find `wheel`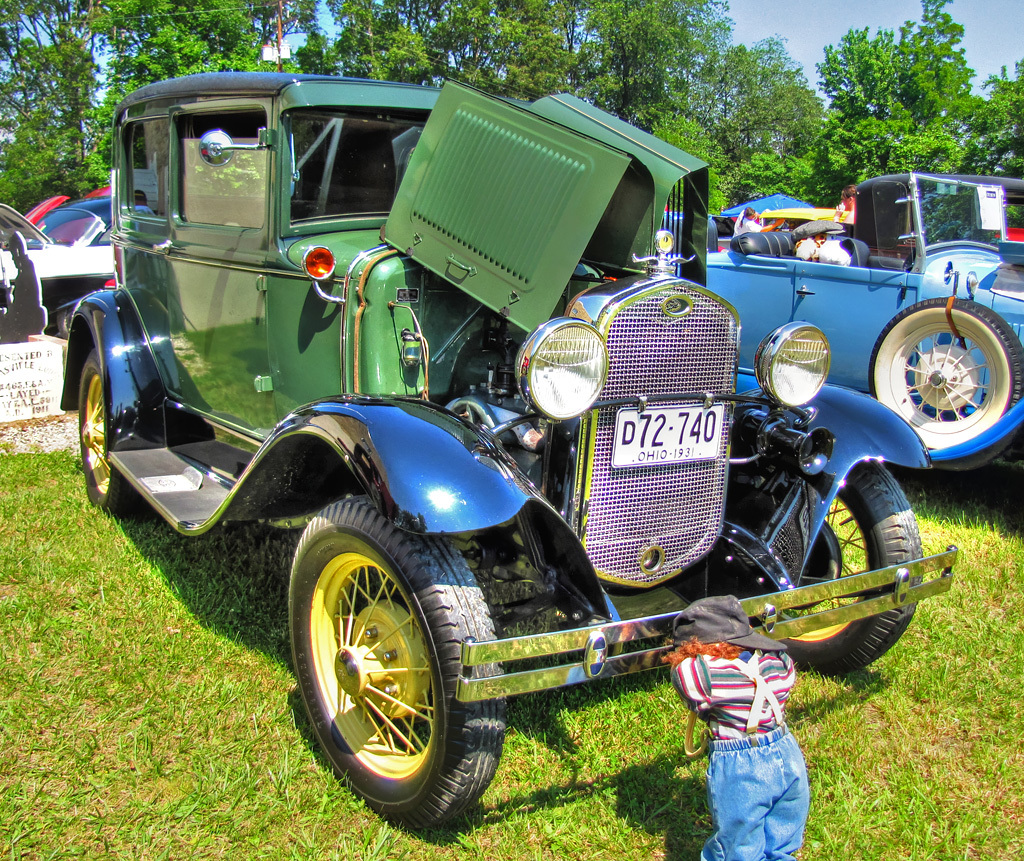
box(781, 463, 929, 675)
